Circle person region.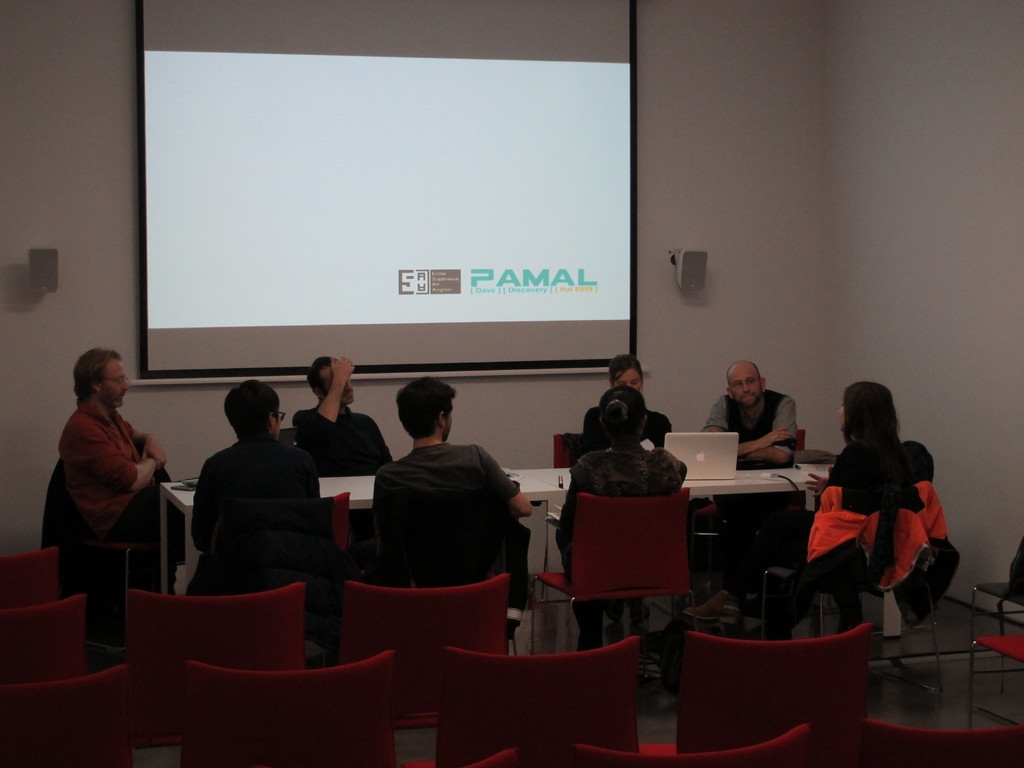
Region: (811, 376, 943, 651).
